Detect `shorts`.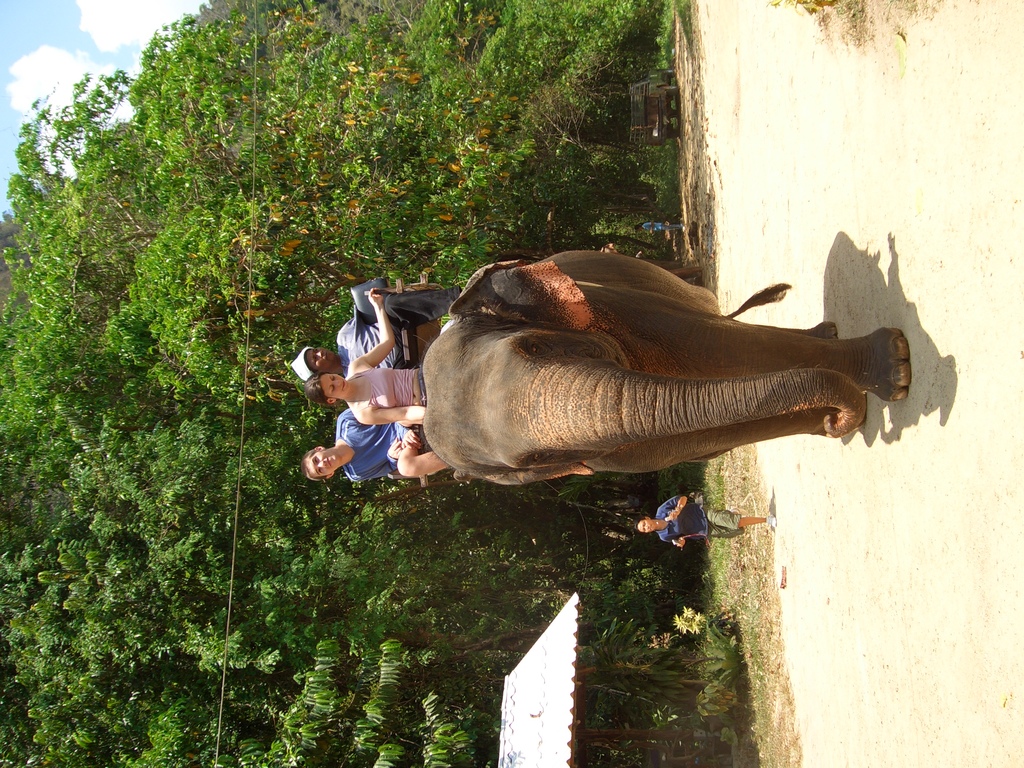
Detected at locate(417, 366, 432, 406).
